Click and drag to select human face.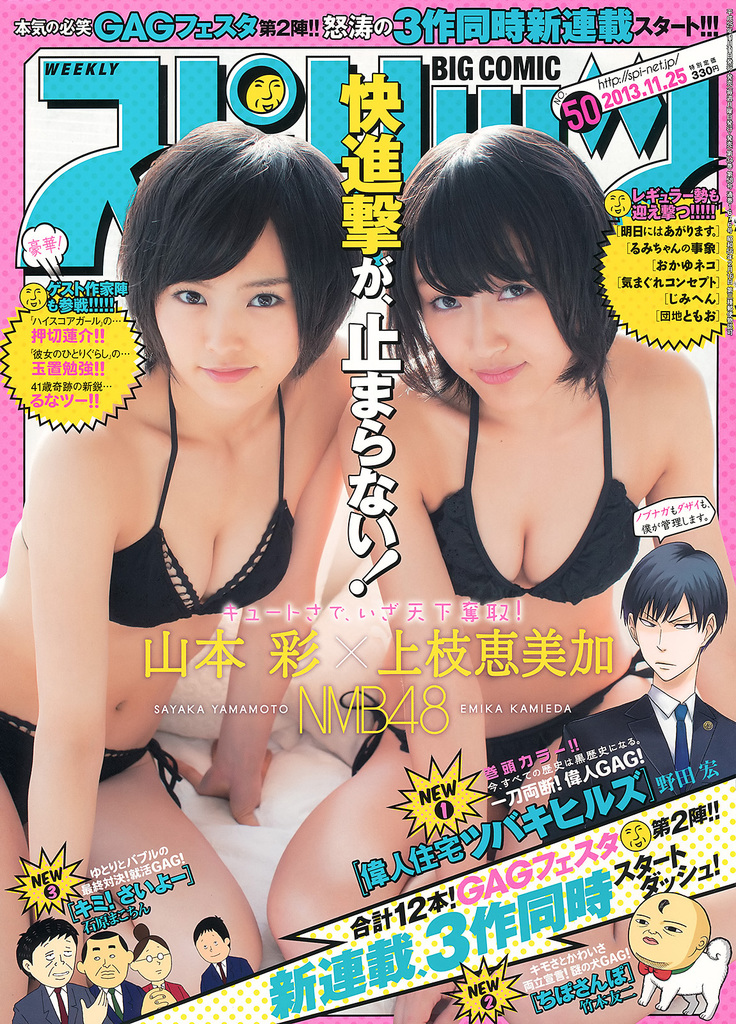
Selection: 414/229/573/413.
